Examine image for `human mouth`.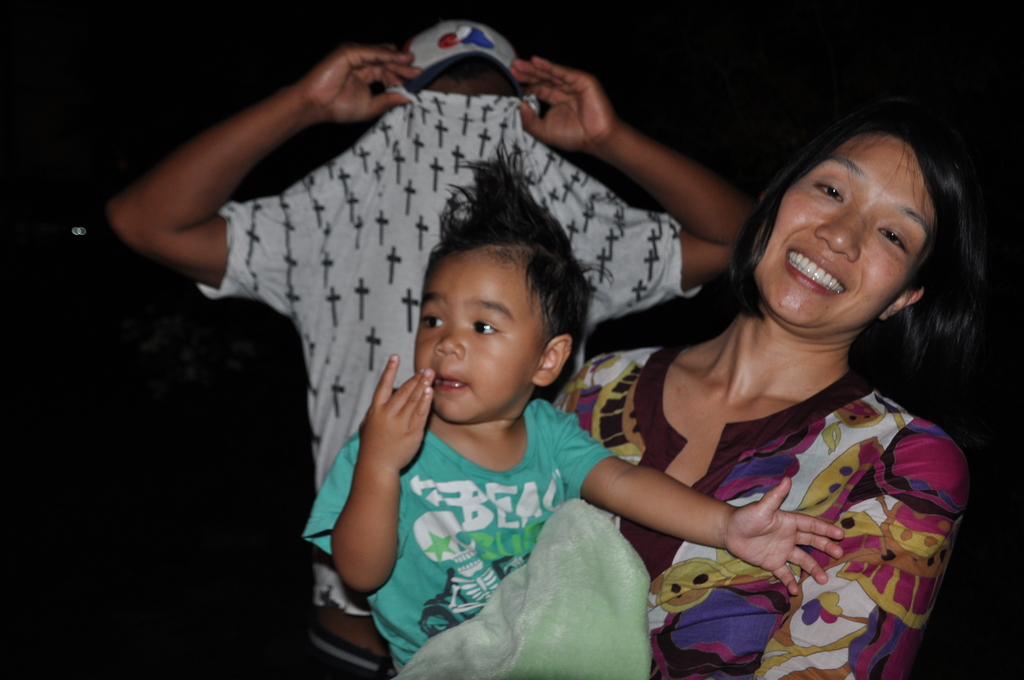
Examination result: (left=783, top=240, right=849, bottom=289).
